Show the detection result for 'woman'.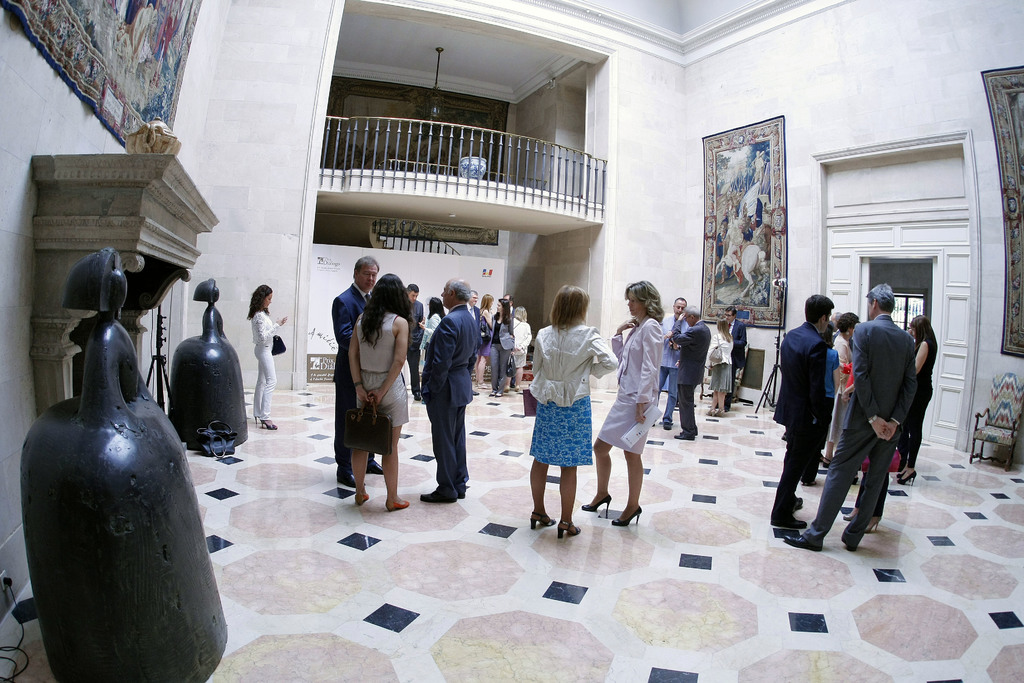
left=470, top=293, right=497, bottom=384.
